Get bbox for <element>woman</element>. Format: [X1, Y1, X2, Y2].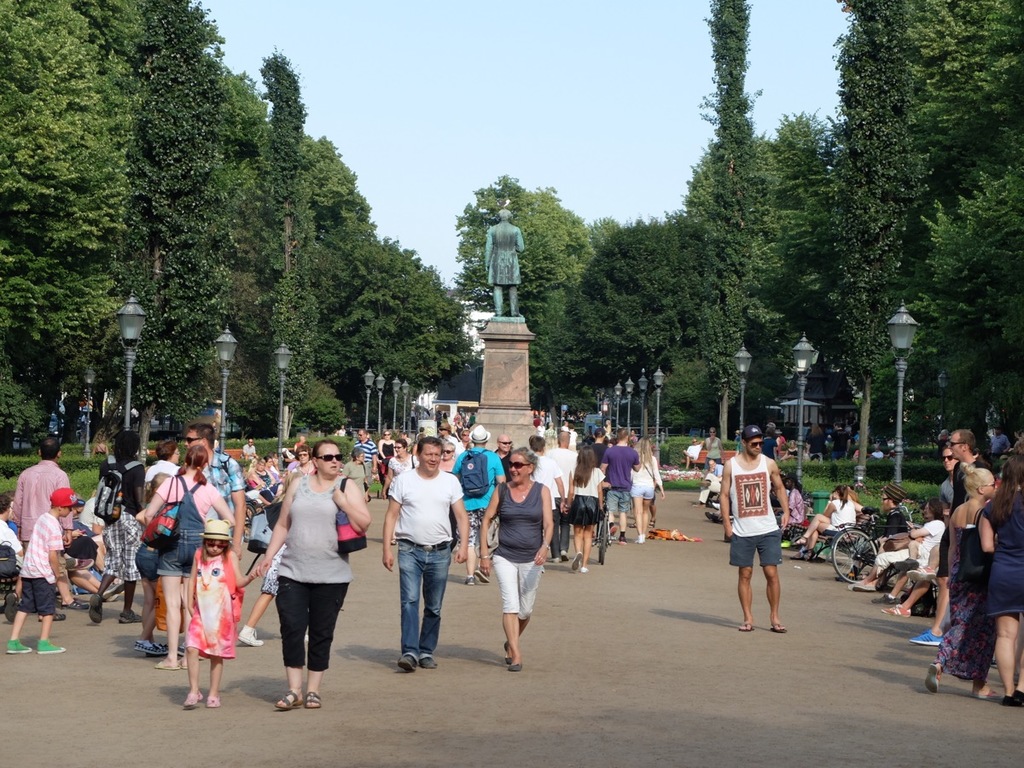
[145, 439, 240, 673].
